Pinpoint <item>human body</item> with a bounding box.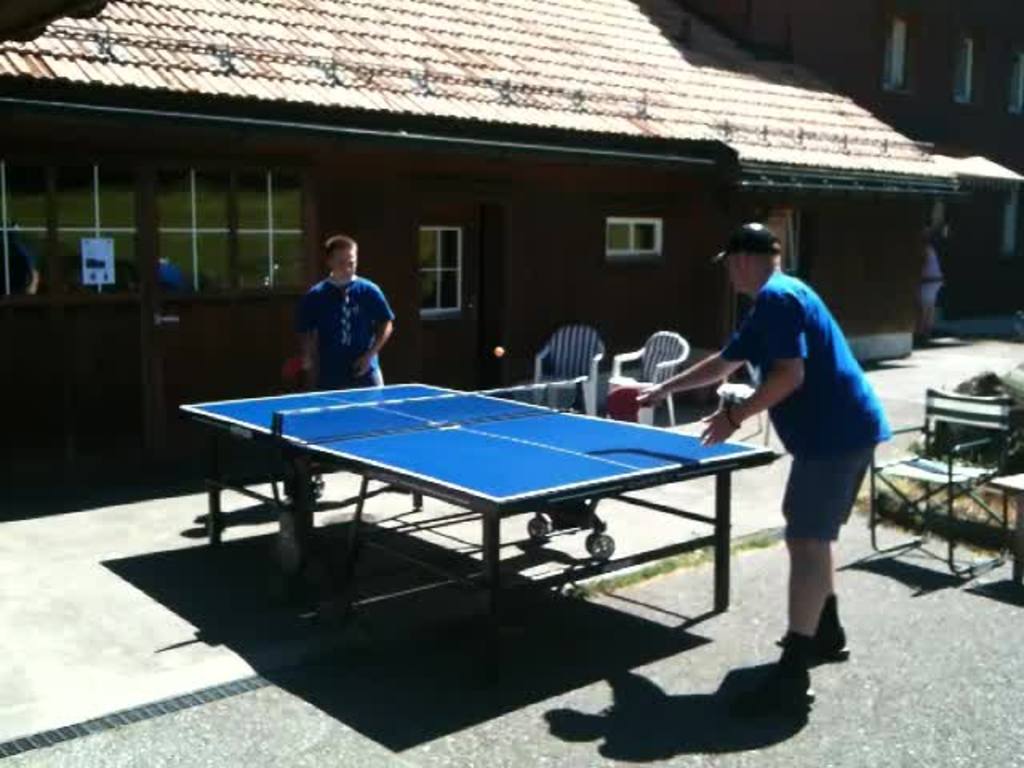
(x1=632, y1=216, x2=902, y2=722).
